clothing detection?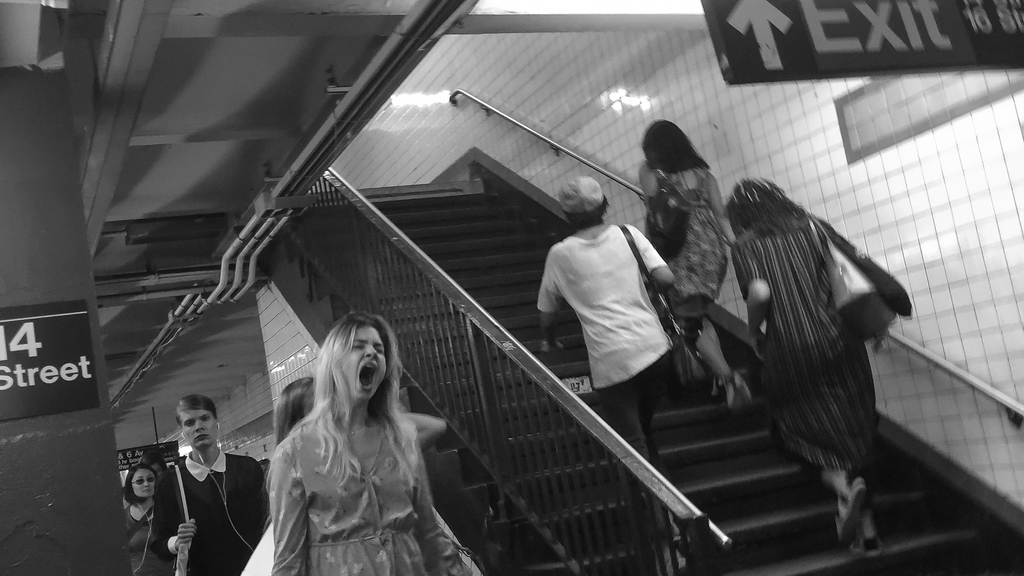
{"left": 150, "top": 445, "right": 273, "bottom": 575}
